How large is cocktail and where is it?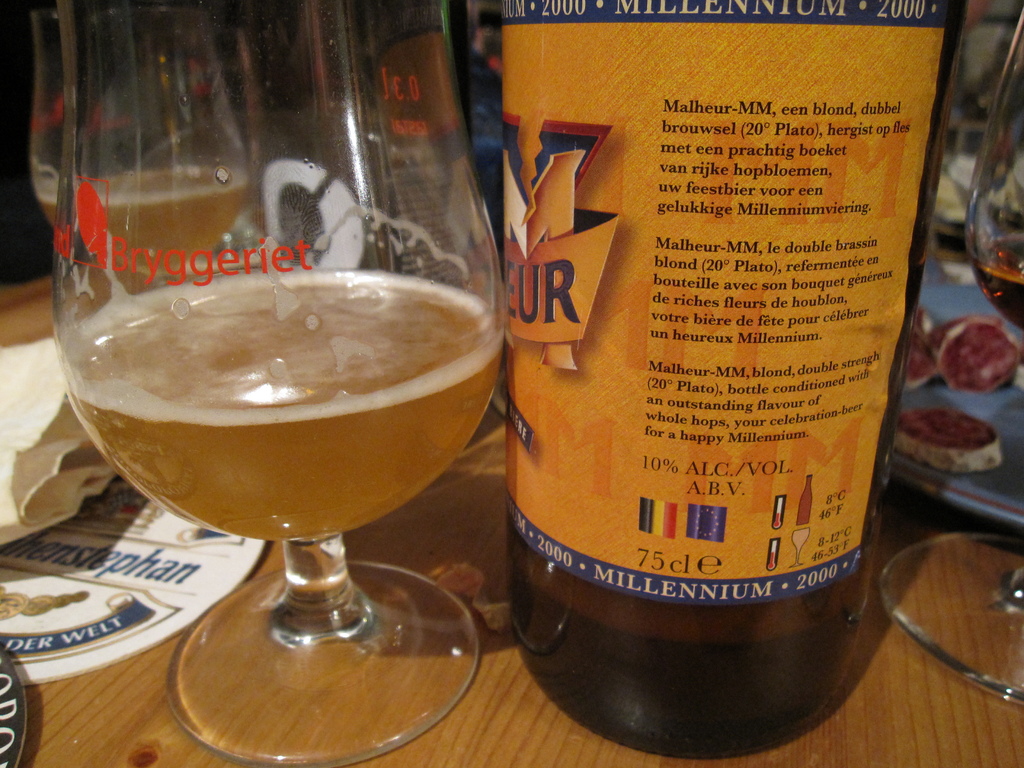
Bounding box: {"x1": 51, "y1": 0, "x2": 515, "y2": 767}.
